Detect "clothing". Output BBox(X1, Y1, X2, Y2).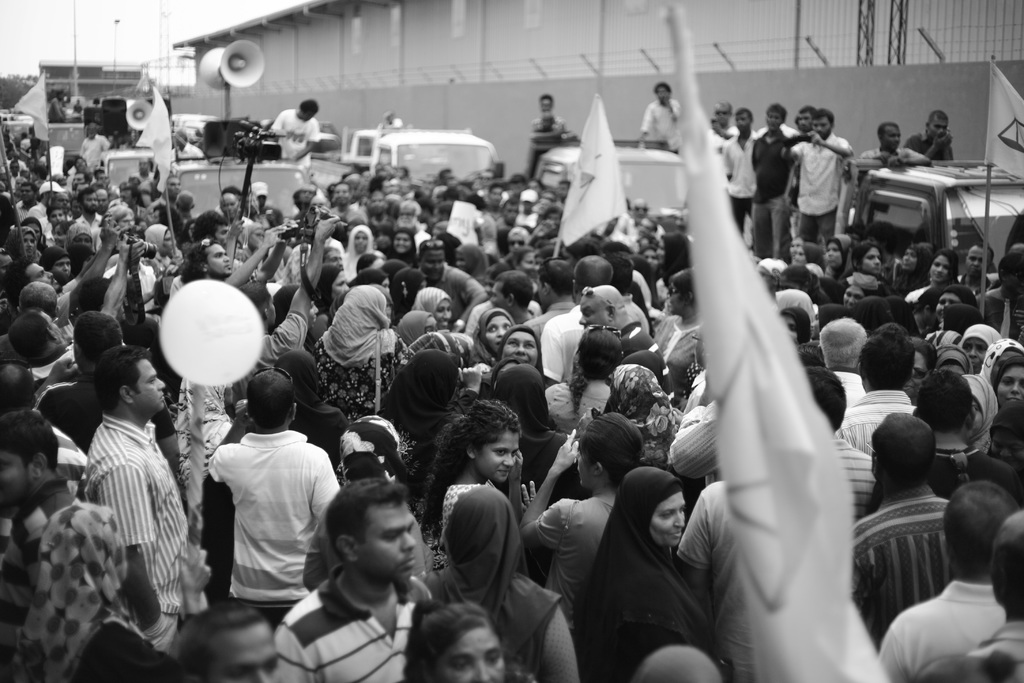
BBox(530, 116, 567, 128).
